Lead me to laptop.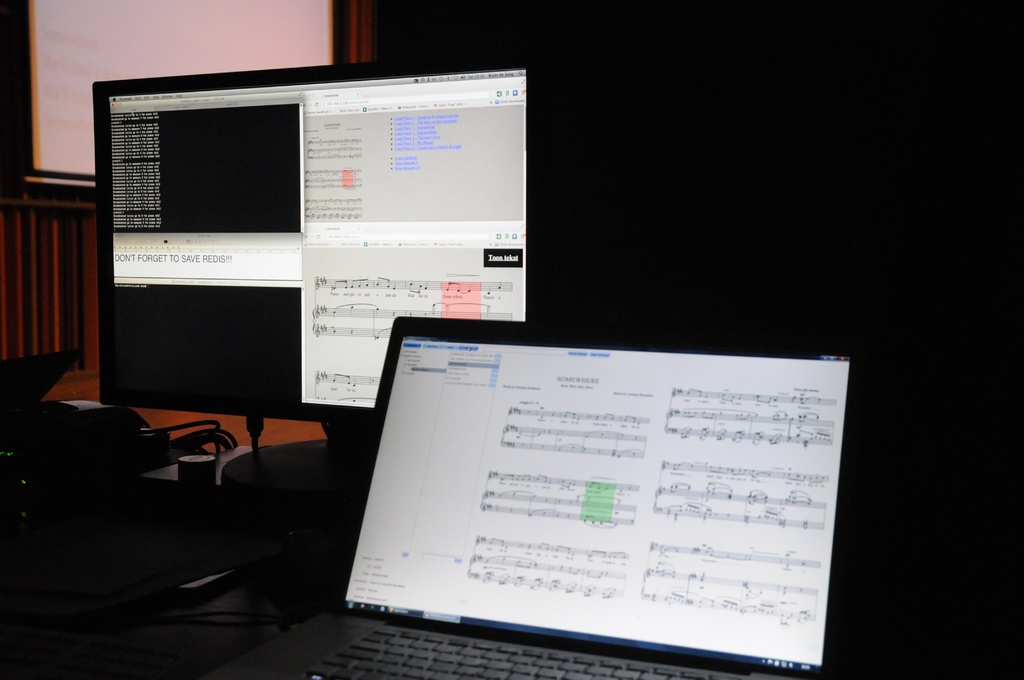
Lead to detection(260, 295, 857, 679).
